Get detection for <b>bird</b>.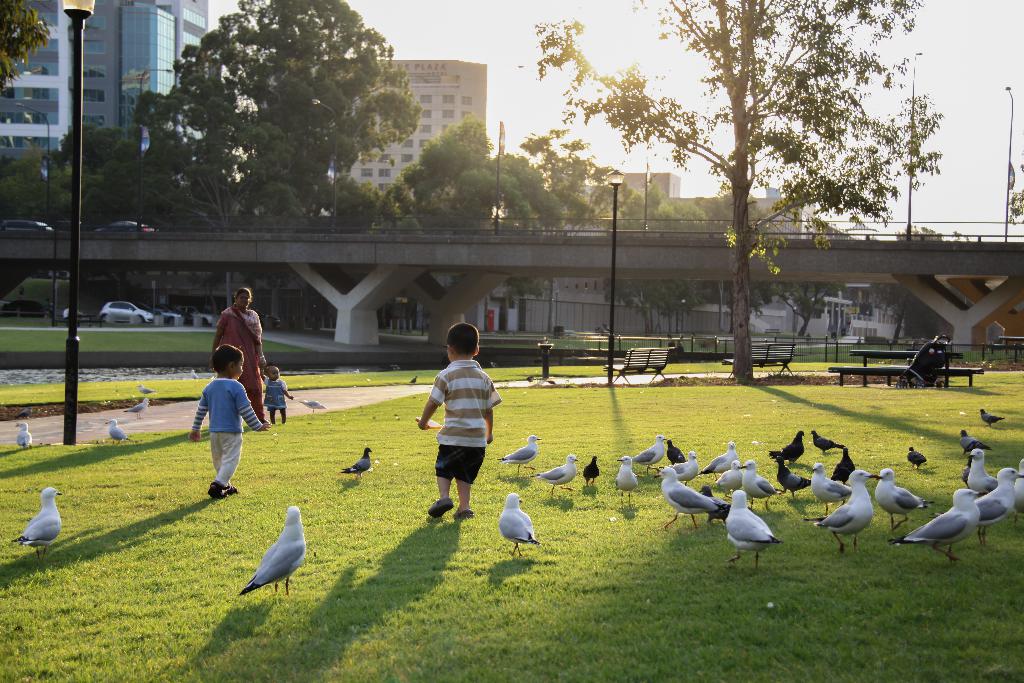
Detection: box(120, 398, 151, 419).
